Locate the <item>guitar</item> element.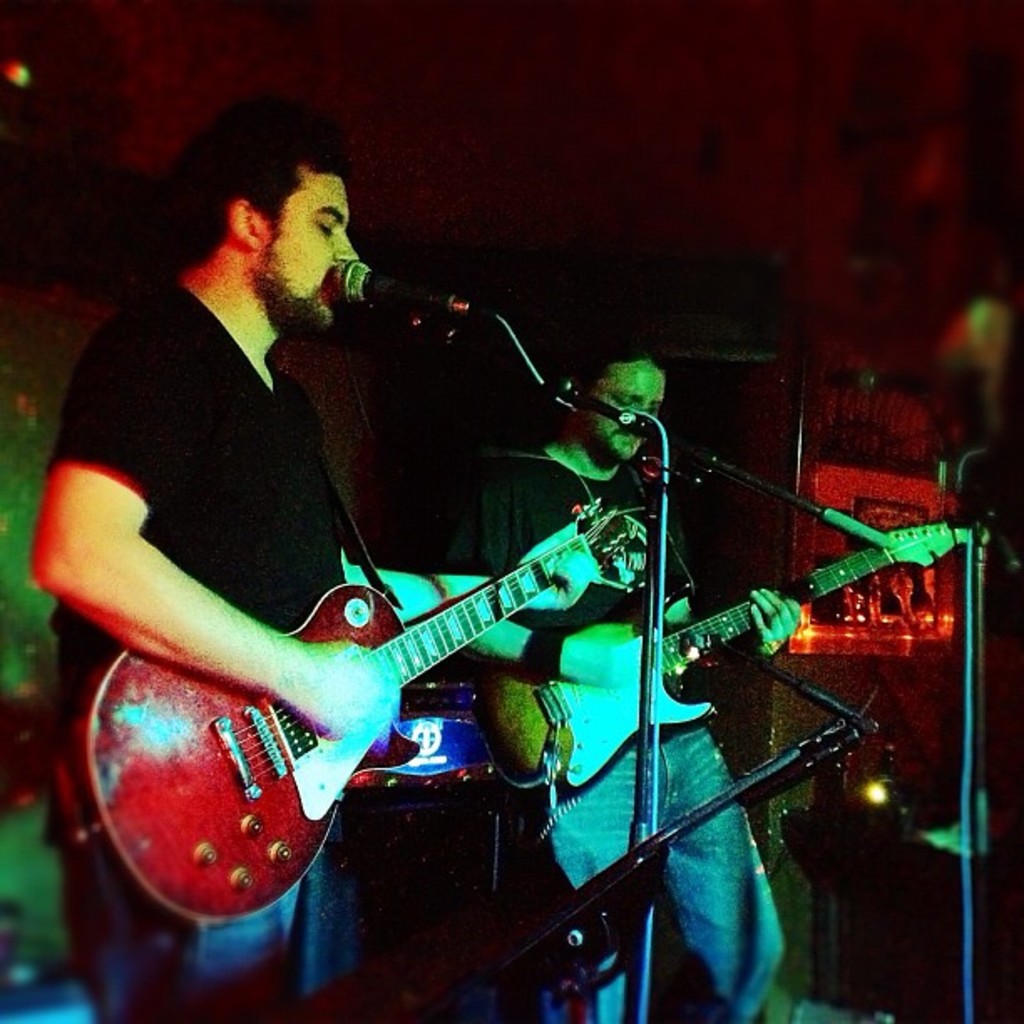
Element bbox: region(67, 495, 661, 935).
